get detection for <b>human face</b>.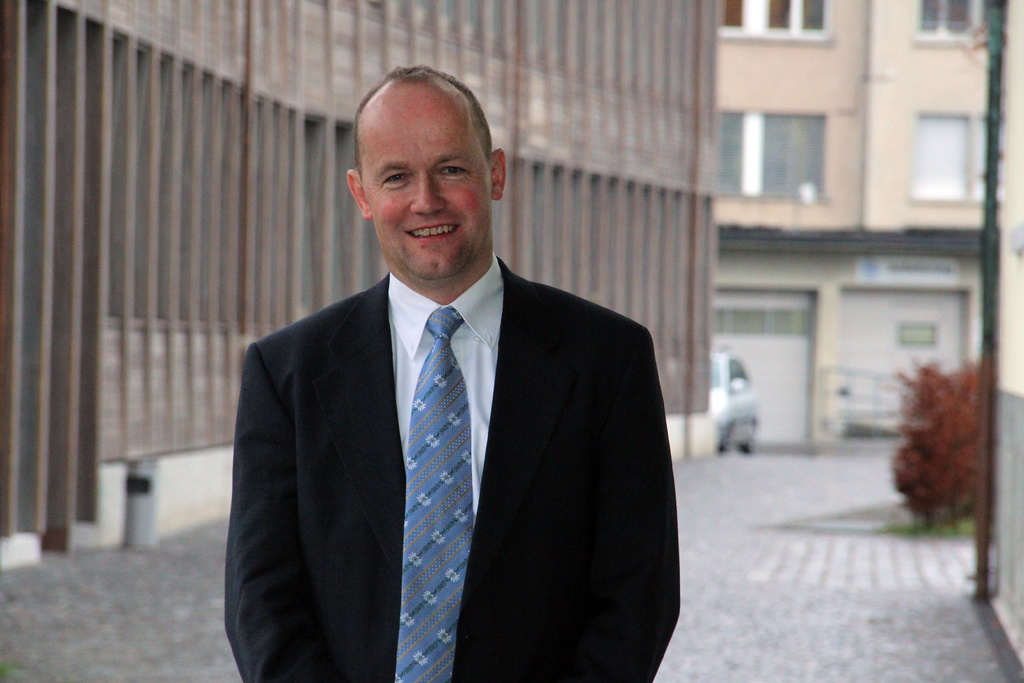
Detection: l=362, t=100, r=492, b=274.
